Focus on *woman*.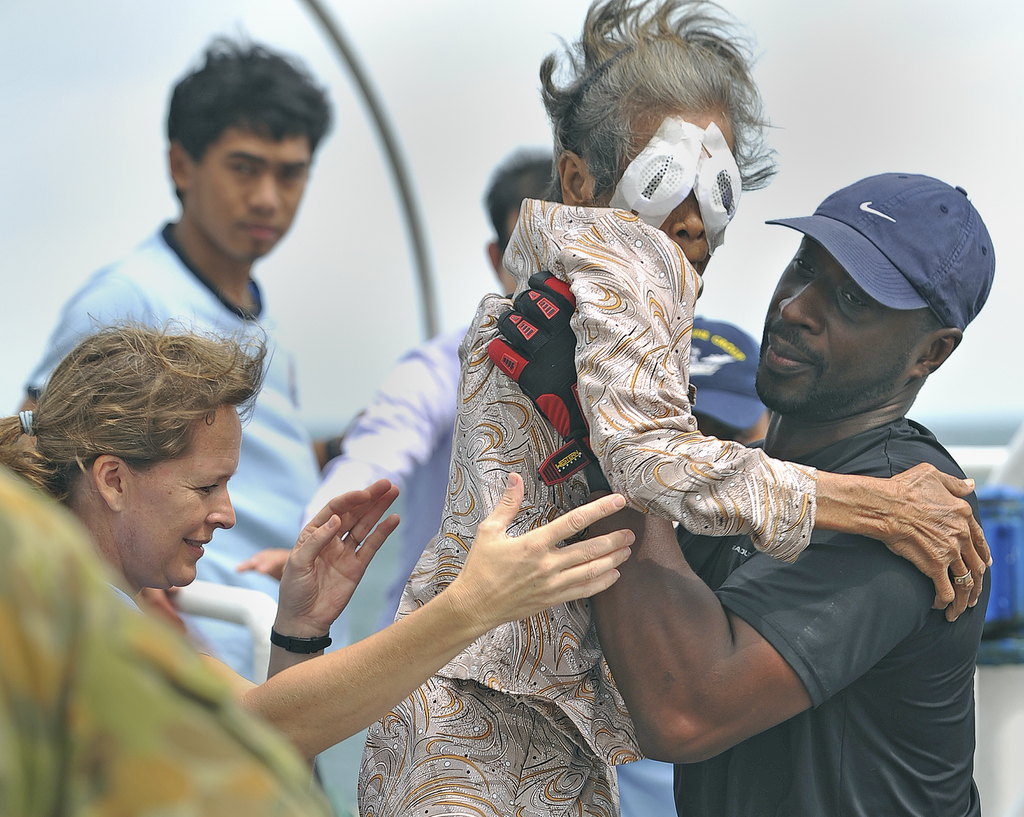
Focused at [0,307,637,763].
